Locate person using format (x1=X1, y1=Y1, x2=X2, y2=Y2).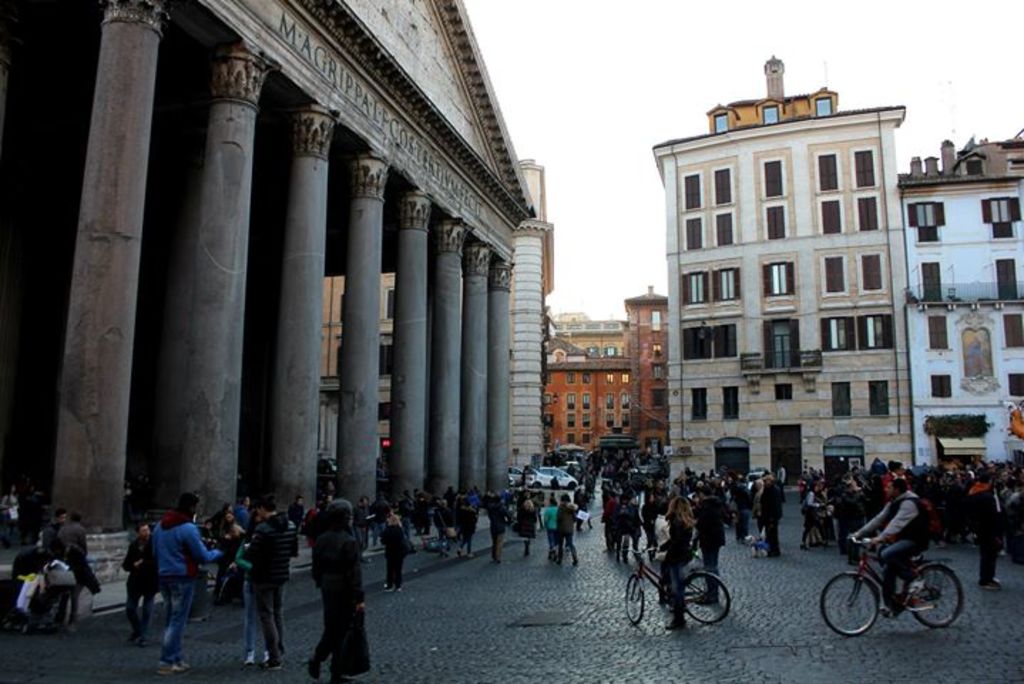
(x1=54, y1=503, x2=98, y2=617).
